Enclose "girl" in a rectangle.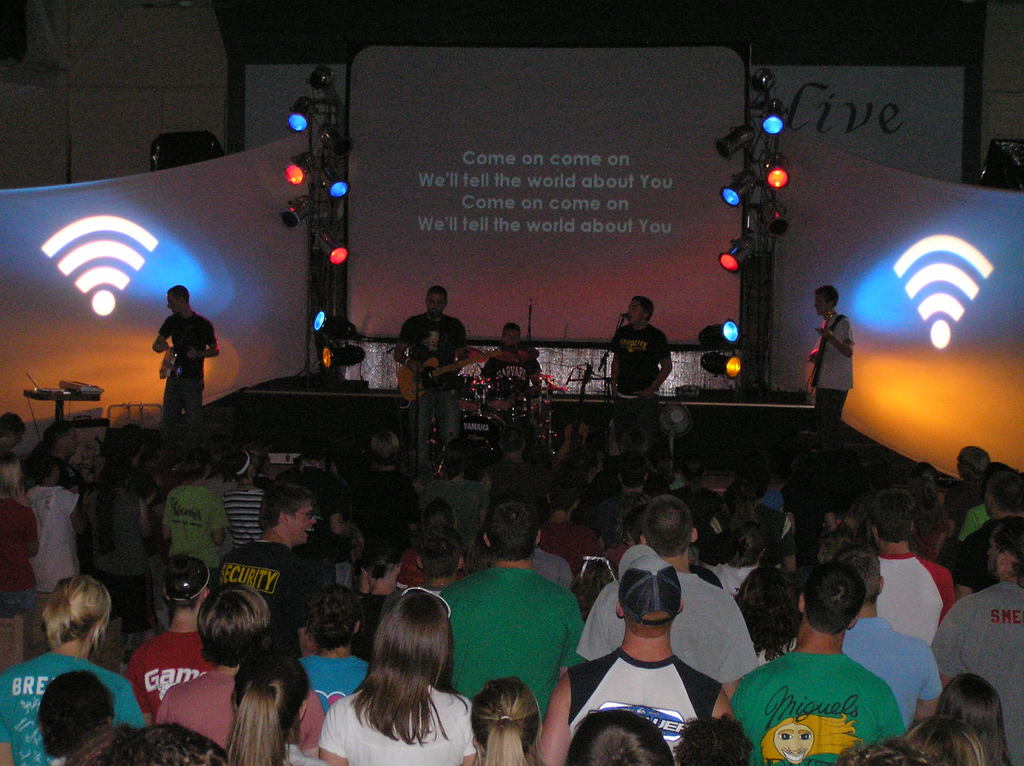
locate(905, 713, 984, 765).
